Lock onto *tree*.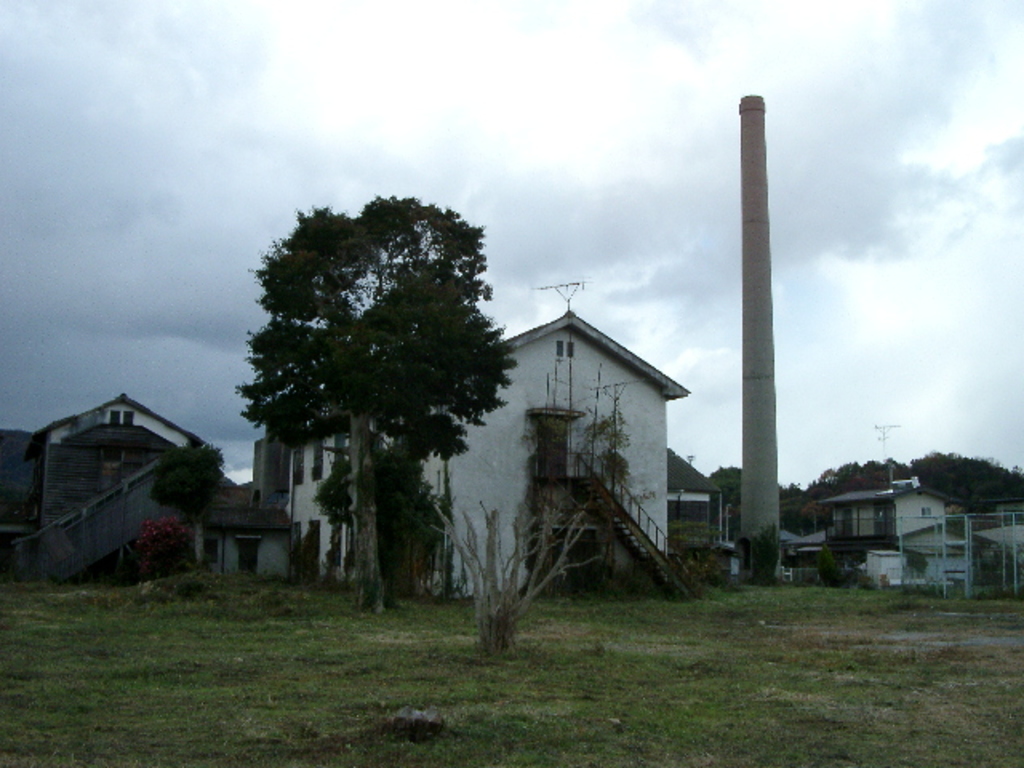
Locked: crop(149, 443, 229, 560).
